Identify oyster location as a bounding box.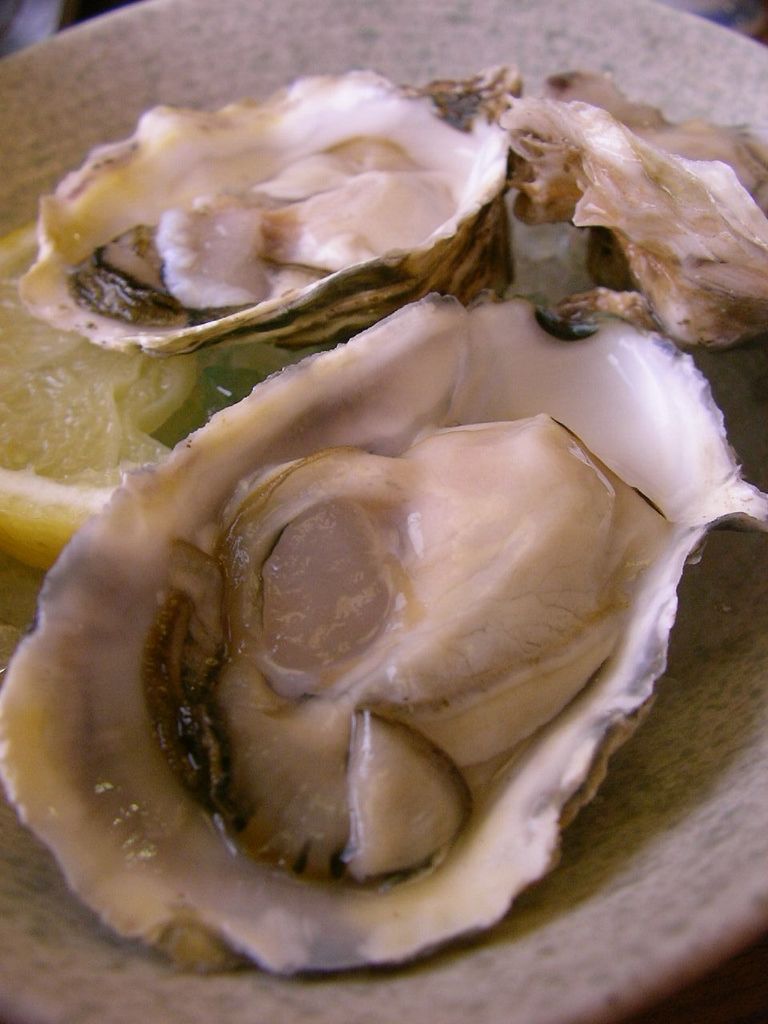
[0, 288, 767, 977].
